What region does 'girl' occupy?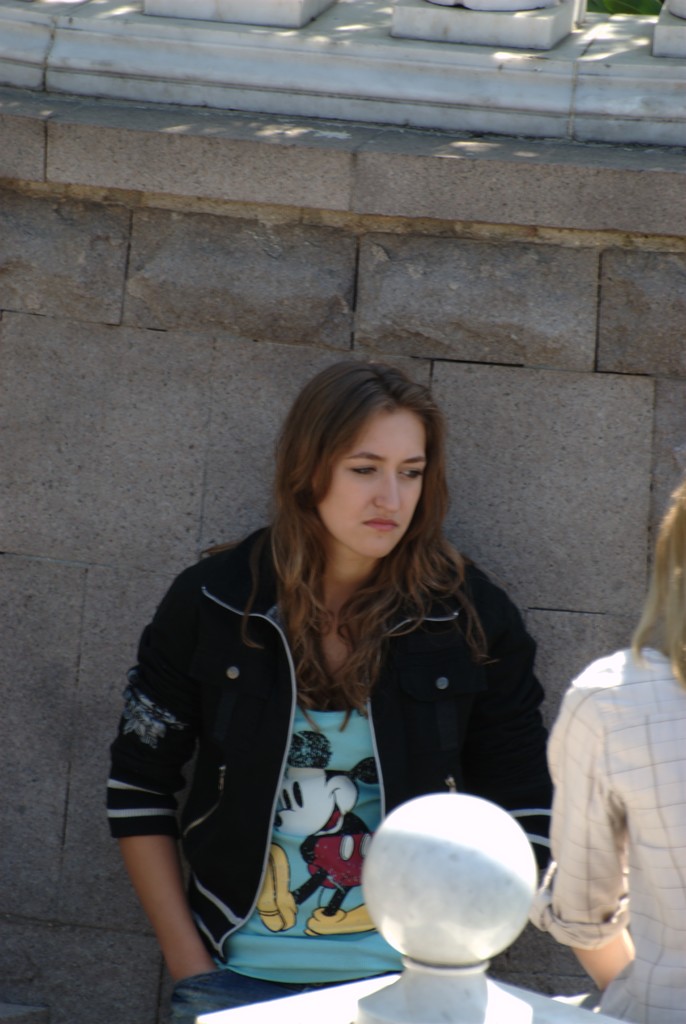
{"left": 532, "top": 479, "right": 685, "bottom": 1023}.
